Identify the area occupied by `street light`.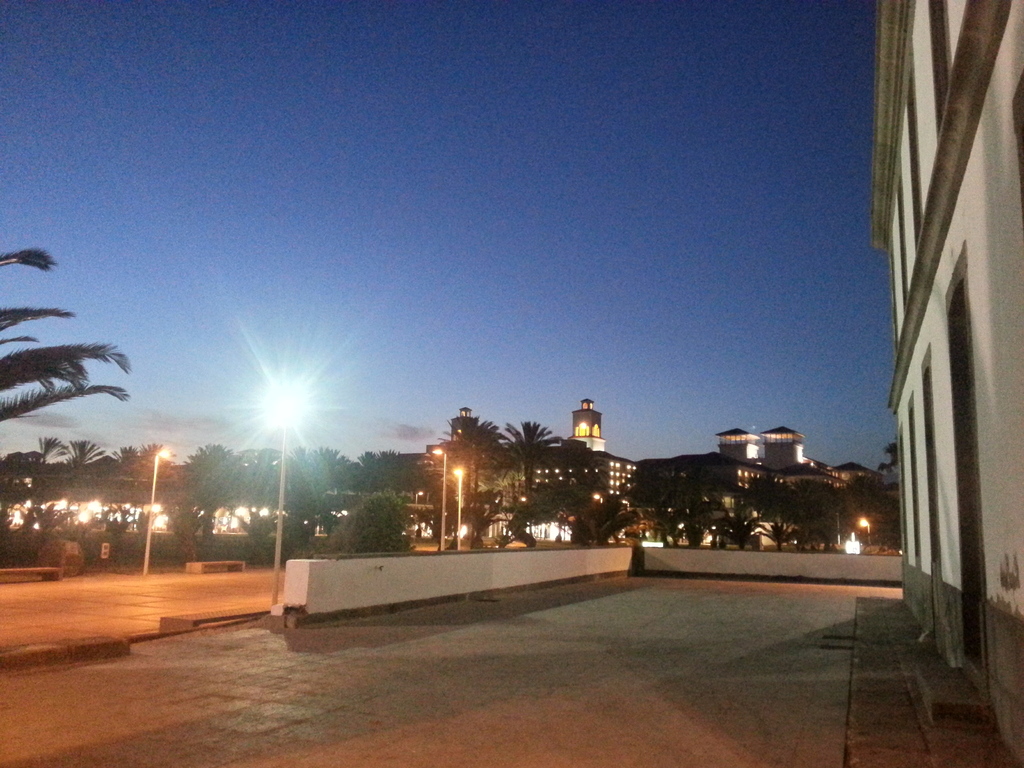
Area: l=143, t=448, r=177, b=575.
